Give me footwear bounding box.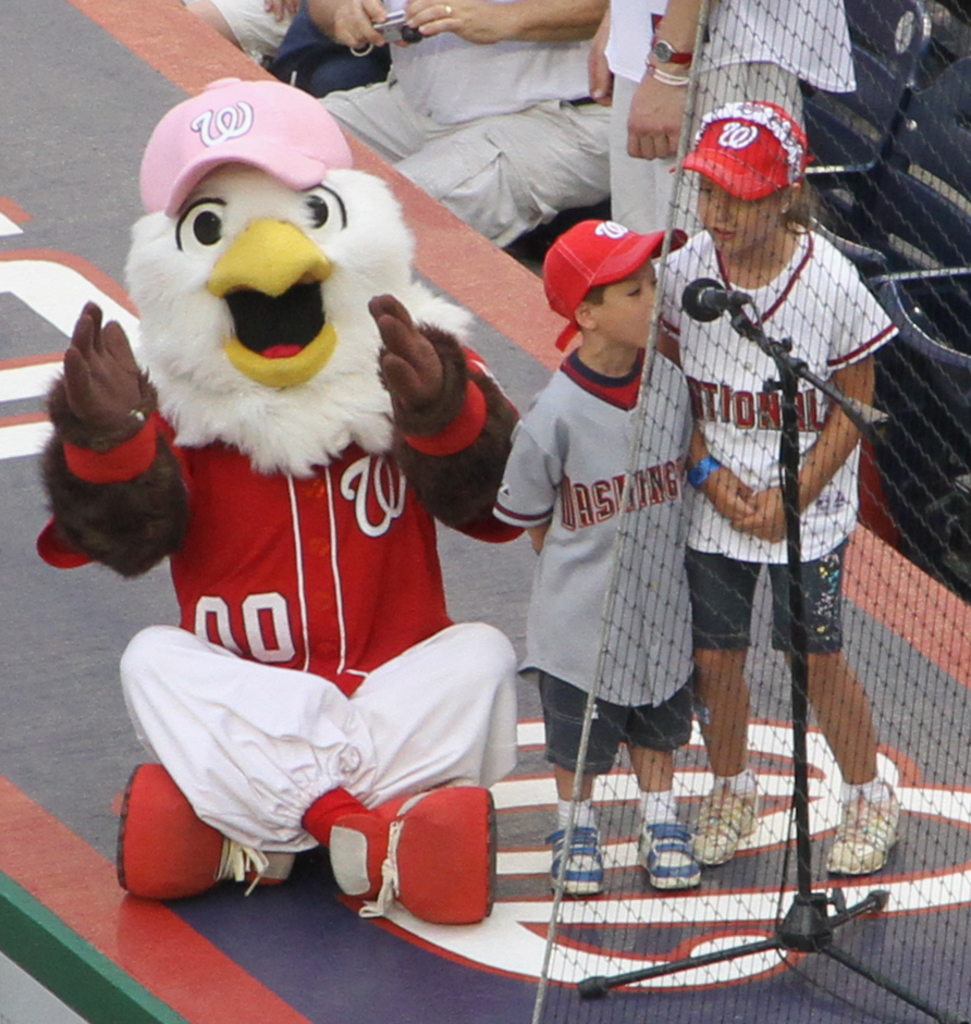
{"x1": 678, "y1": 772, "x2": 762, "y2": 866}.
